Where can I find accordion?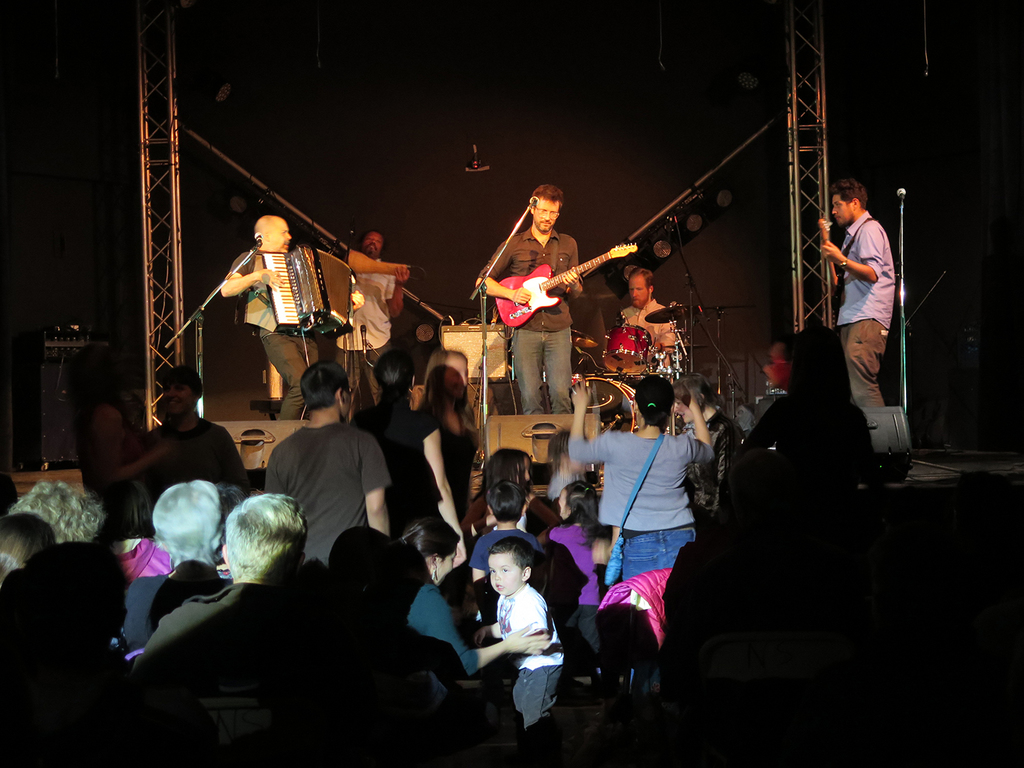
You can find it at bbox=(262, 247, 360, 343).
